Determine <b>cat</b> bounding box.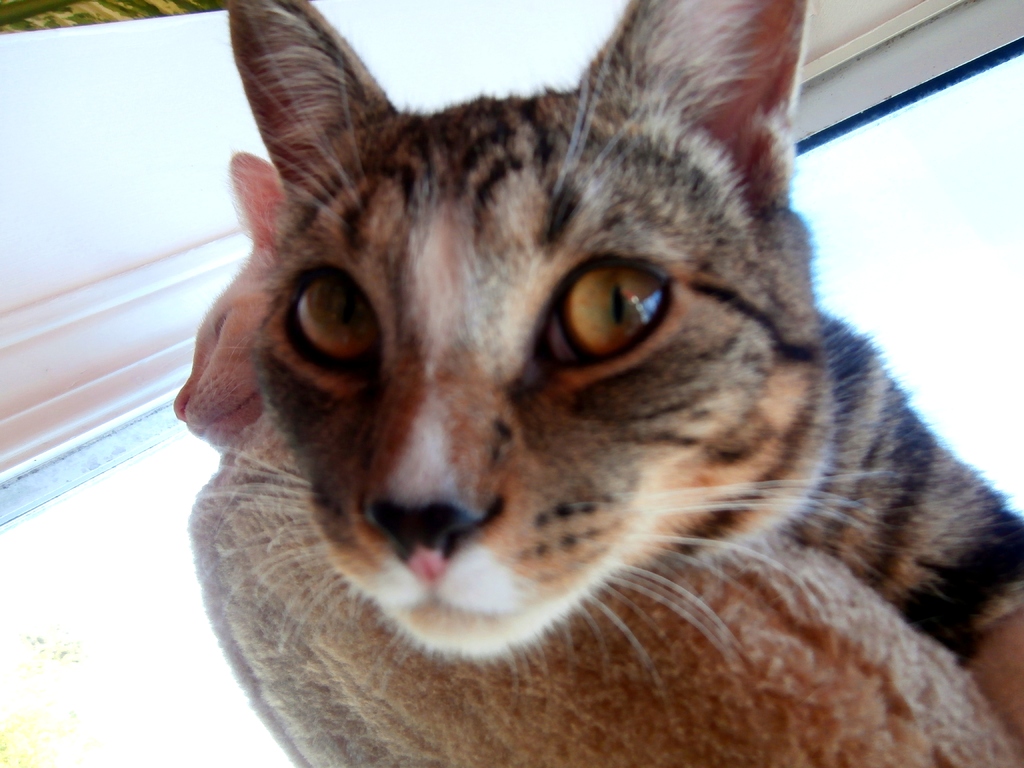
Determined: <bbox>172, 147, 1023, 767</bbox>.
